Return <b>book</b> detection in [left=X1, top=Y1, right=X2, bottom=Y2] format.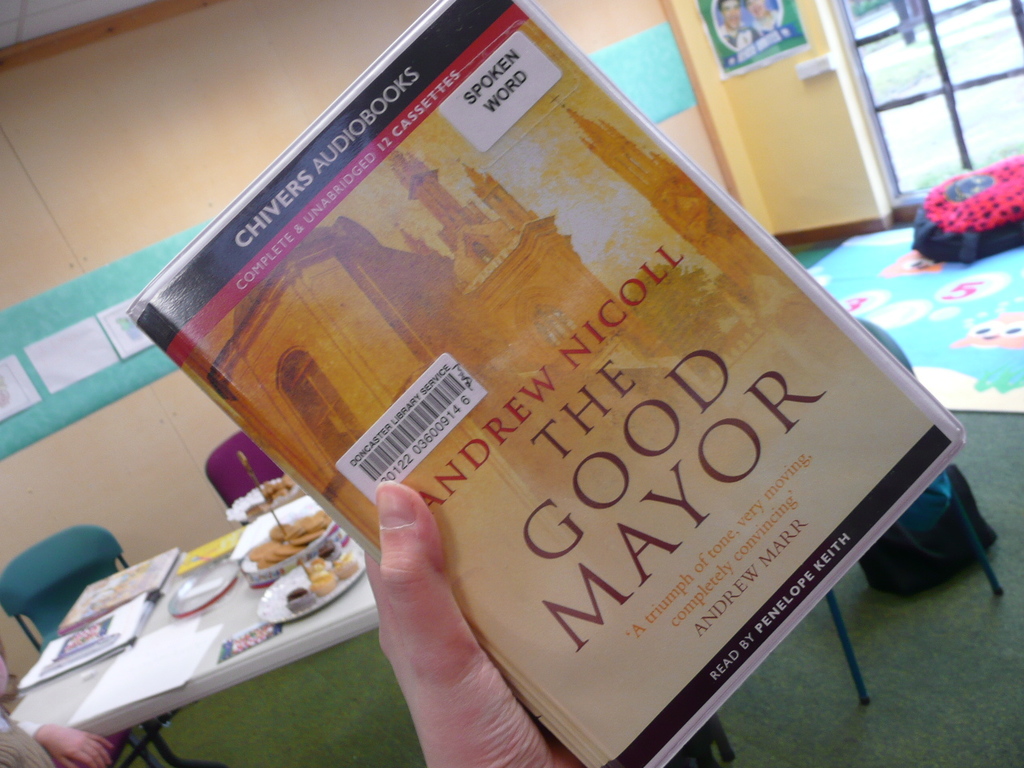
[left=93, top=51, right=998, bottom=767].
